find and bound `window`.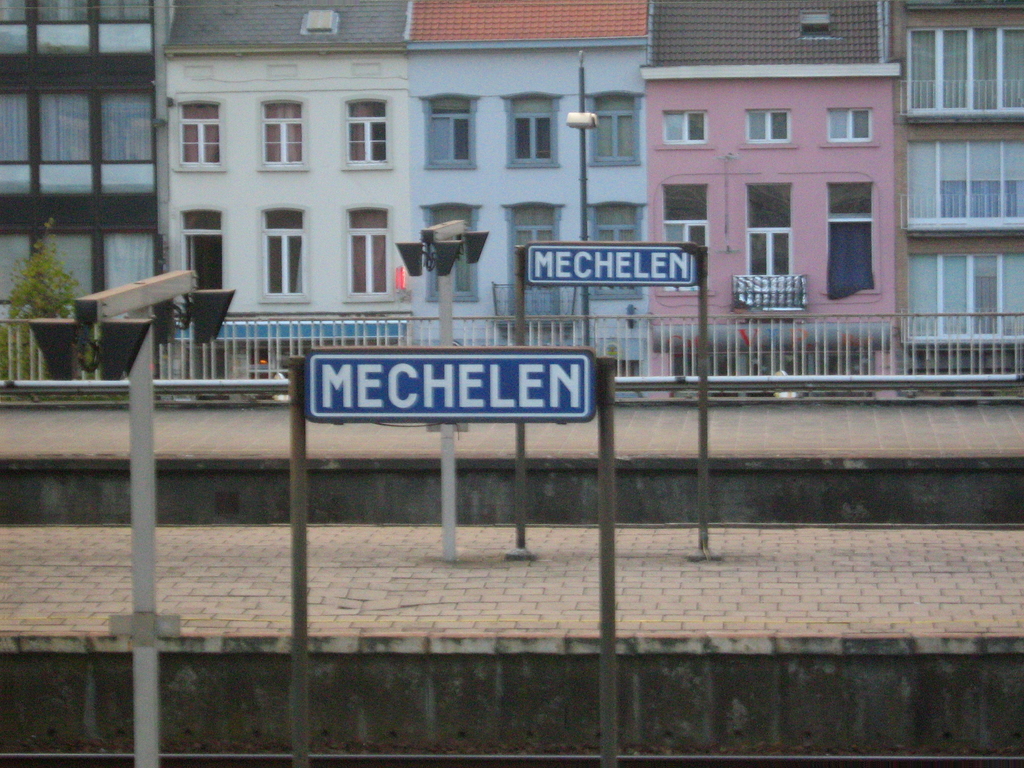
Bound: box(588, 211, 637, 291).
